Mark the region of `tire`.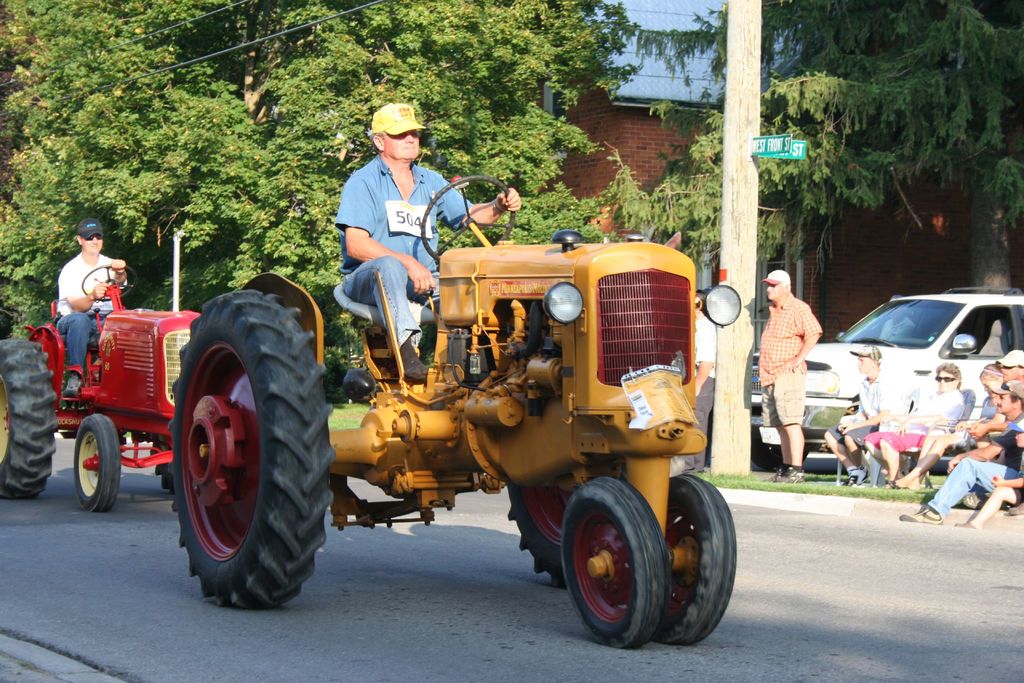
Region: box=[170, 287, 335, 609].
